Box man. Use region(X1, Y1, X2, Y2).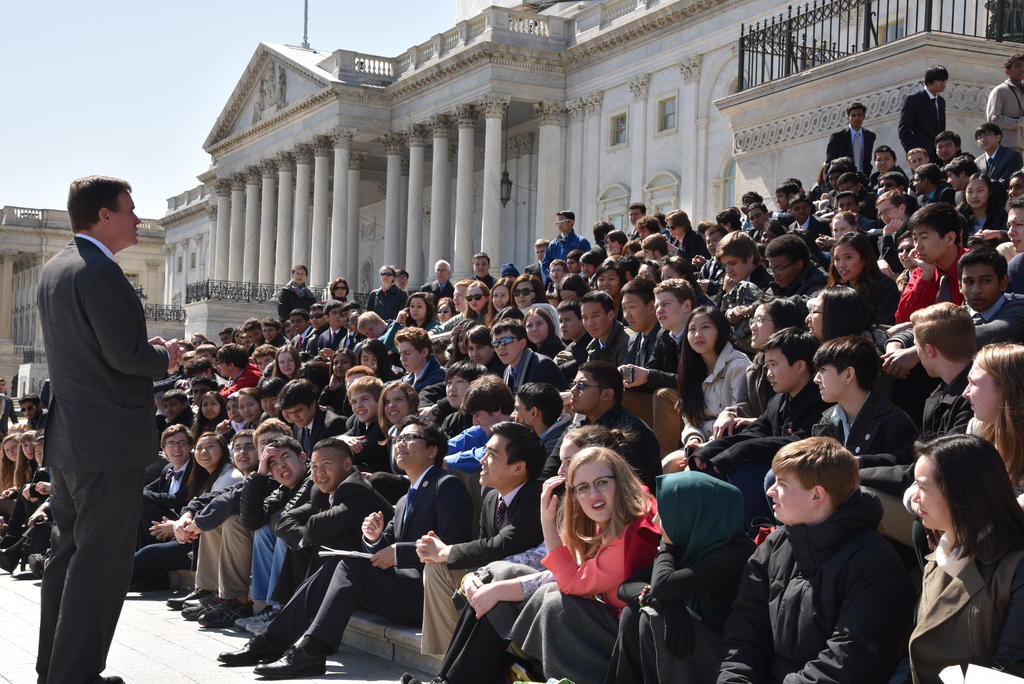
region(985, 52, 1023, 153).
